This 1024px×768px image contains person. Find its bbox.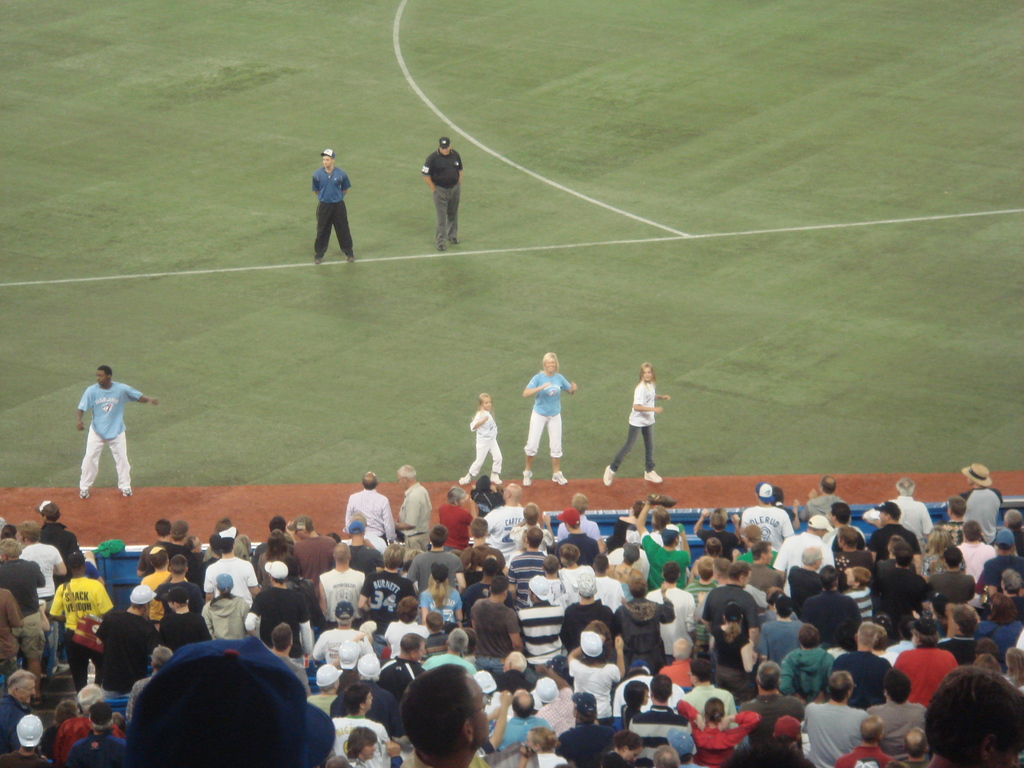
rect(100, 586, 156, 685).
